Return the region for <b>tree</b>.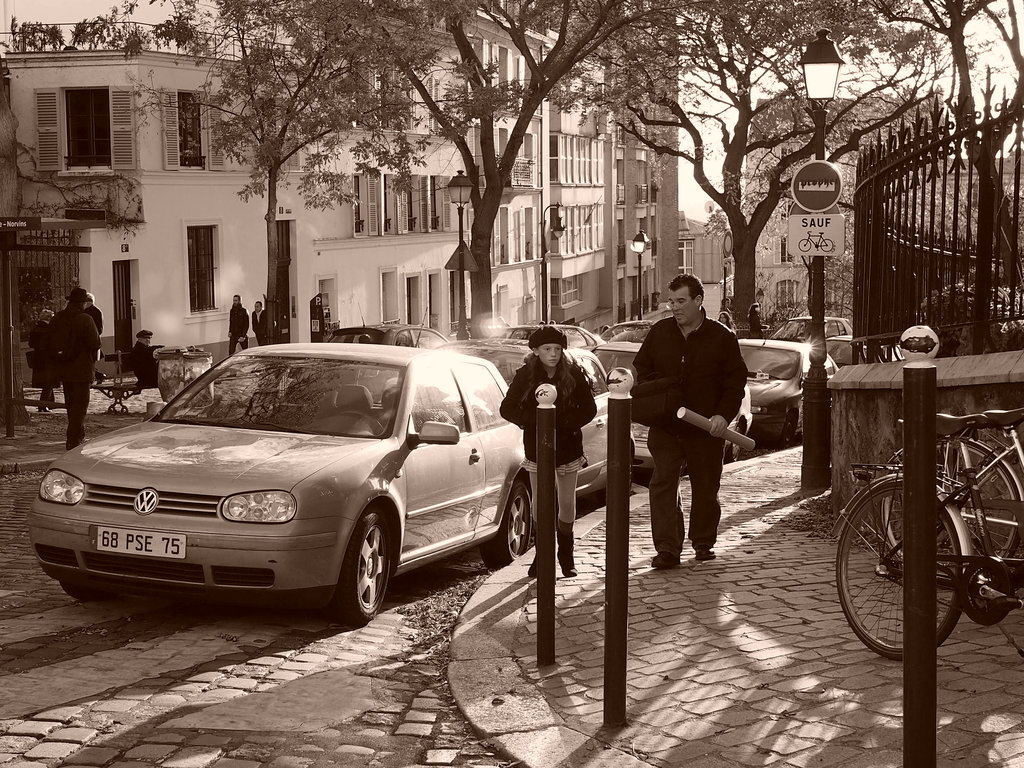
x1=0 y1=140 x2=124 y2=326.
